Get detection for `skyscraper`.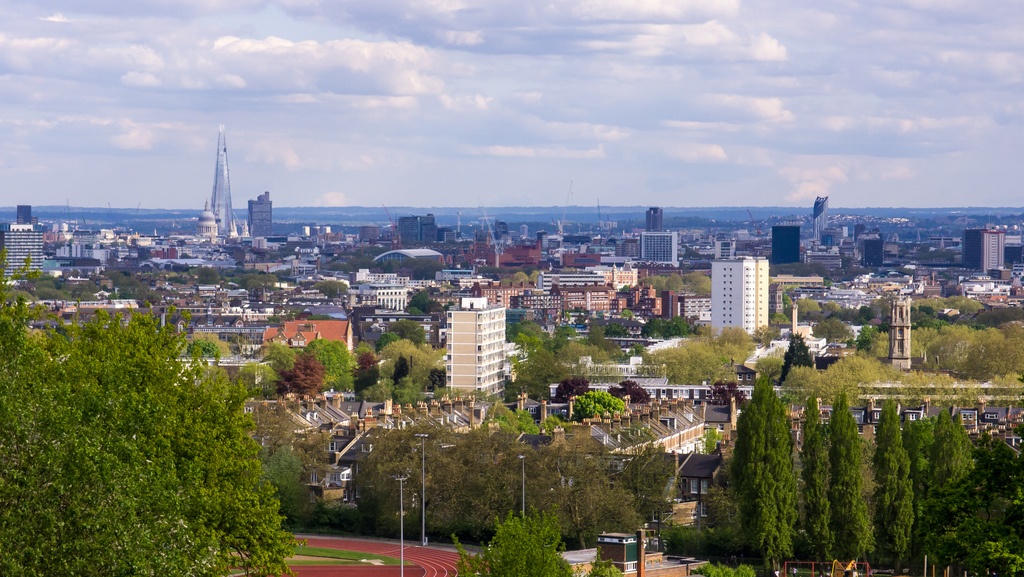
Detection: bbox=(811, 193, 831, 235).
